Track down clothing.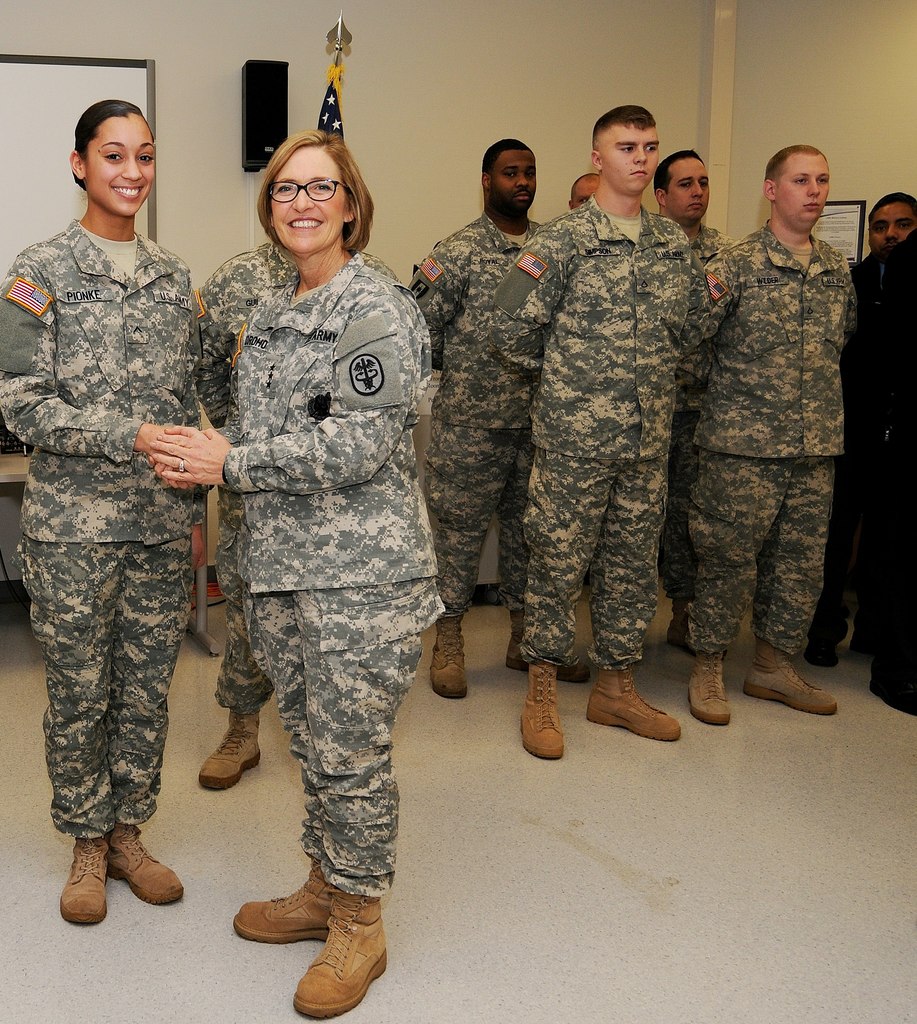
Tracked to locate(696, 220, 860, 653).
